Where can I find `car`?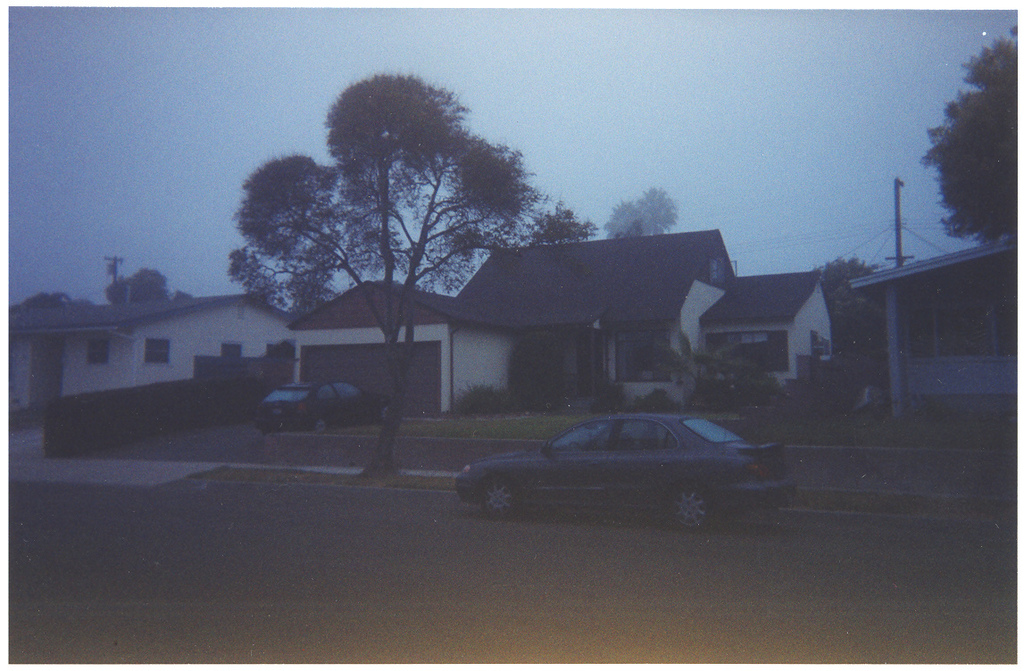
You can find it at crop(457, 410, 803, 533).
